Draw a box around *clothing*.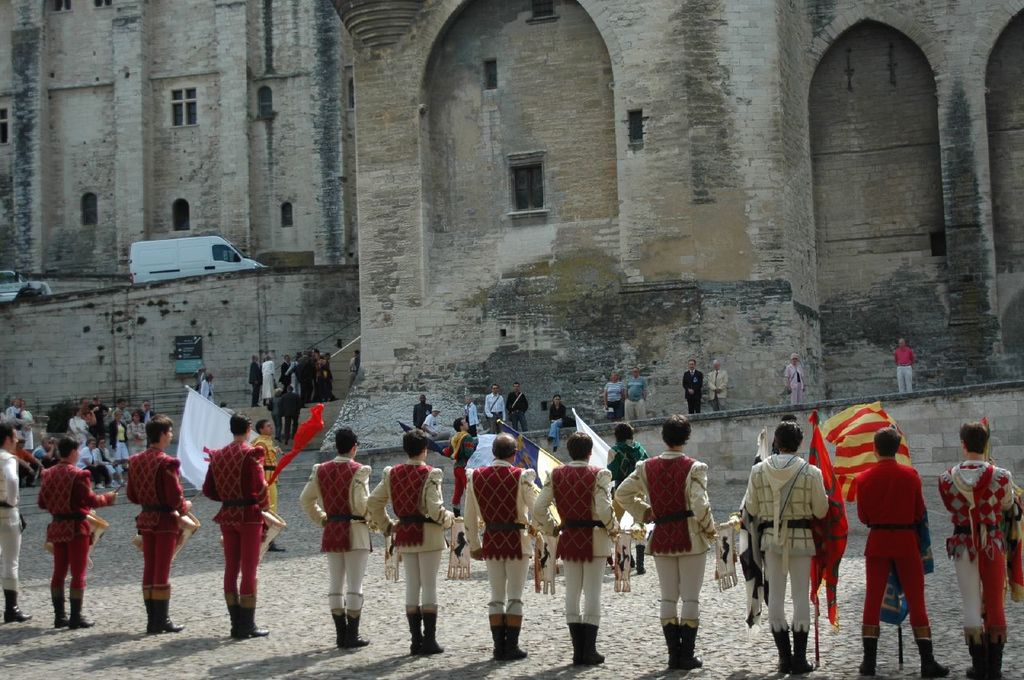
423, 413, 451, 439.
